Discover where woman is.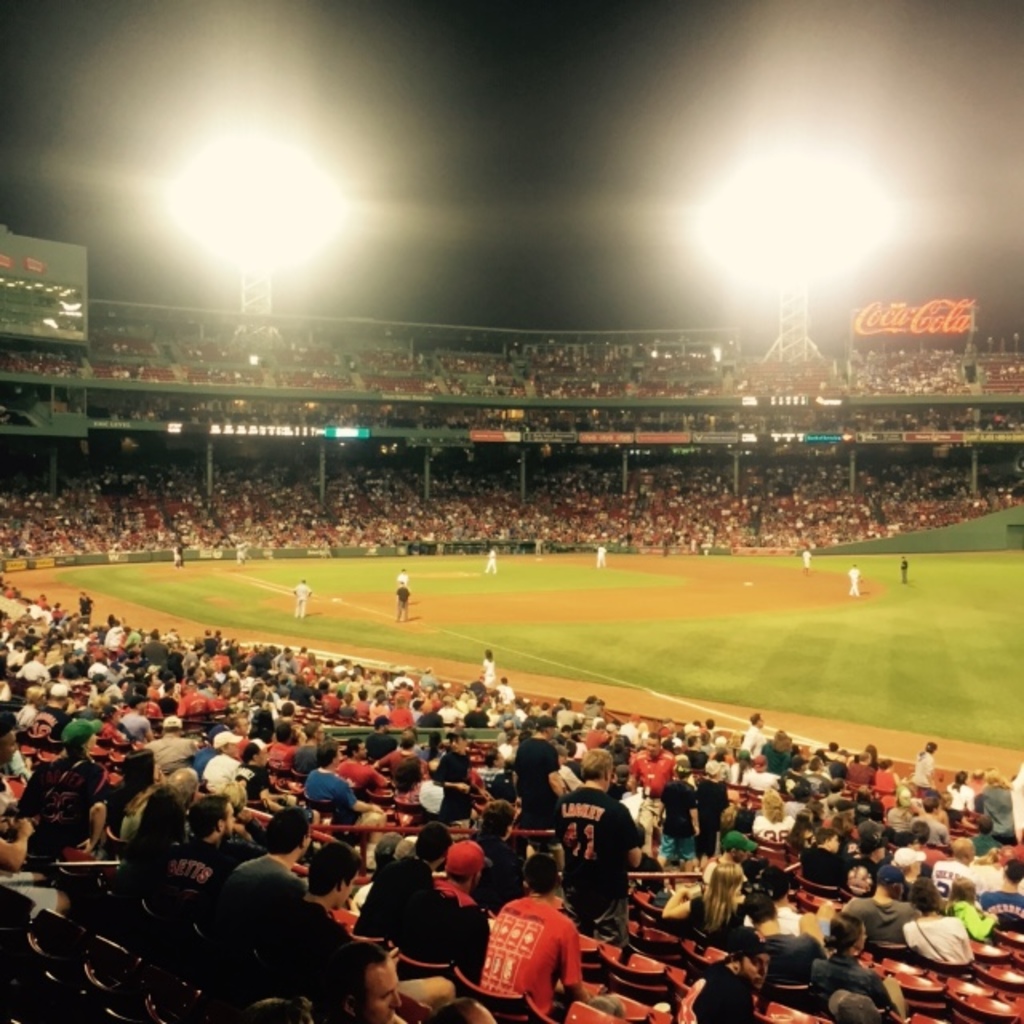
Discovered at pyautogui.locateOnScreen(981, 771, 1018, 846).
